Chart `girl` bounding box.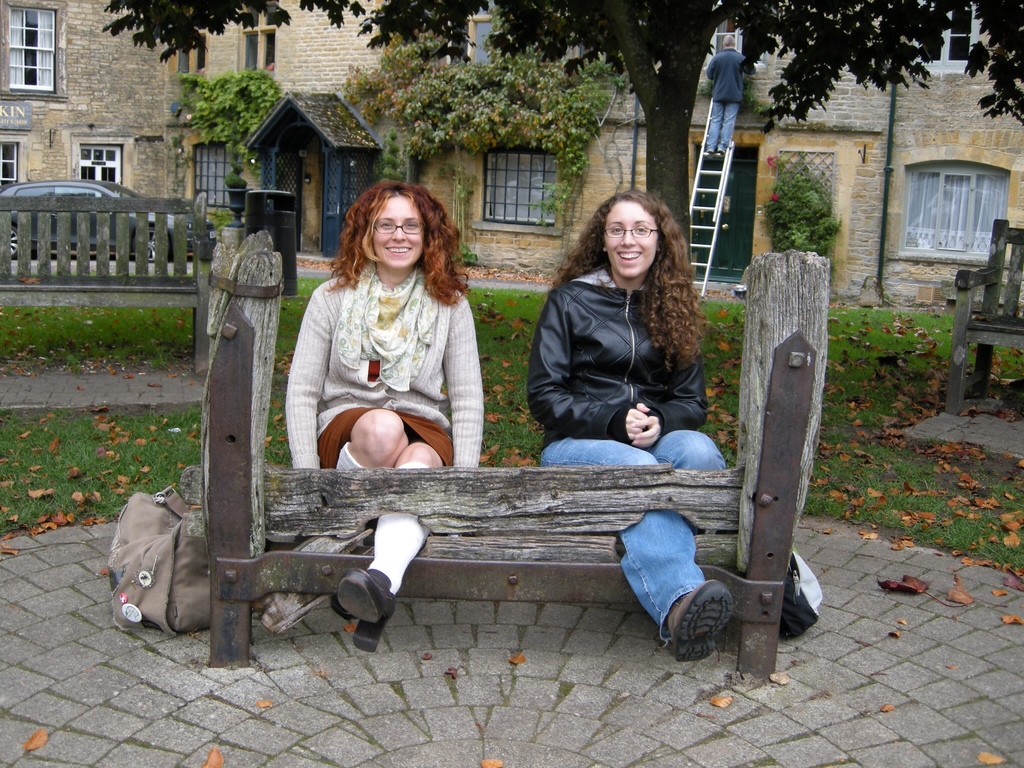
Charted: l=287, t=183, r=483, b=653.
